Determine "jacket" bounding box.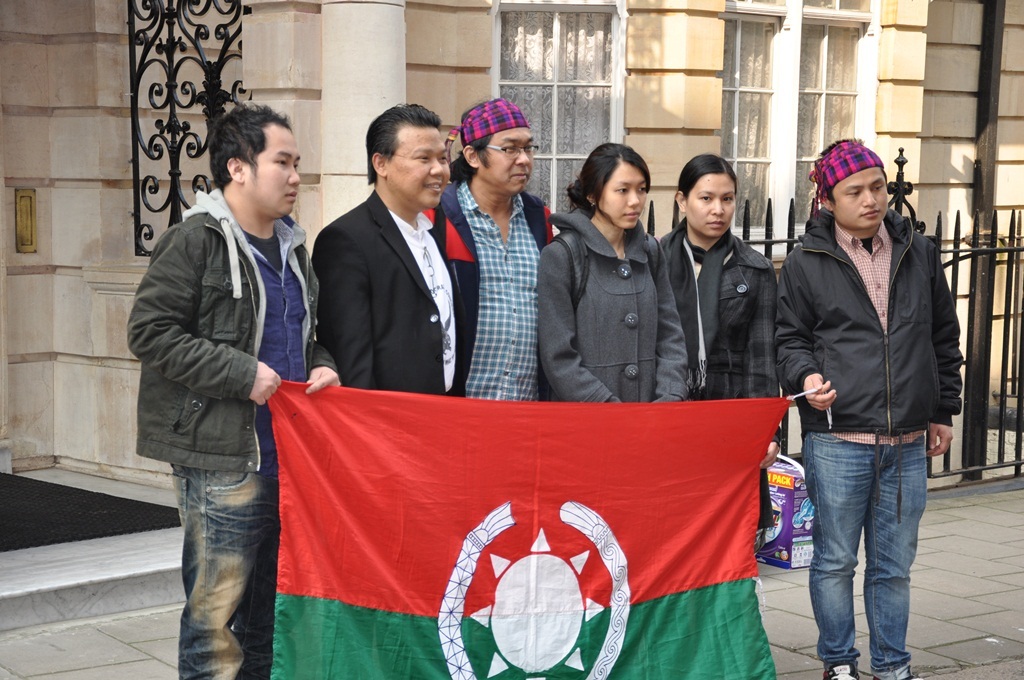
Determined: [660,230,776,398].
